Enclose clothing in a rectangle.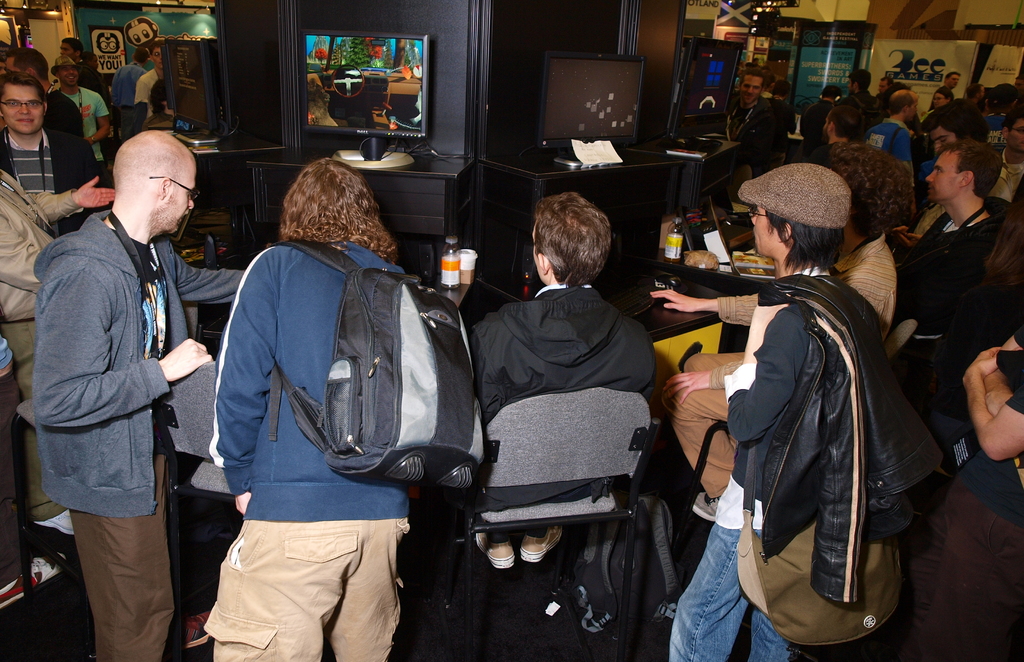
box(466, 280, 652, 530).
